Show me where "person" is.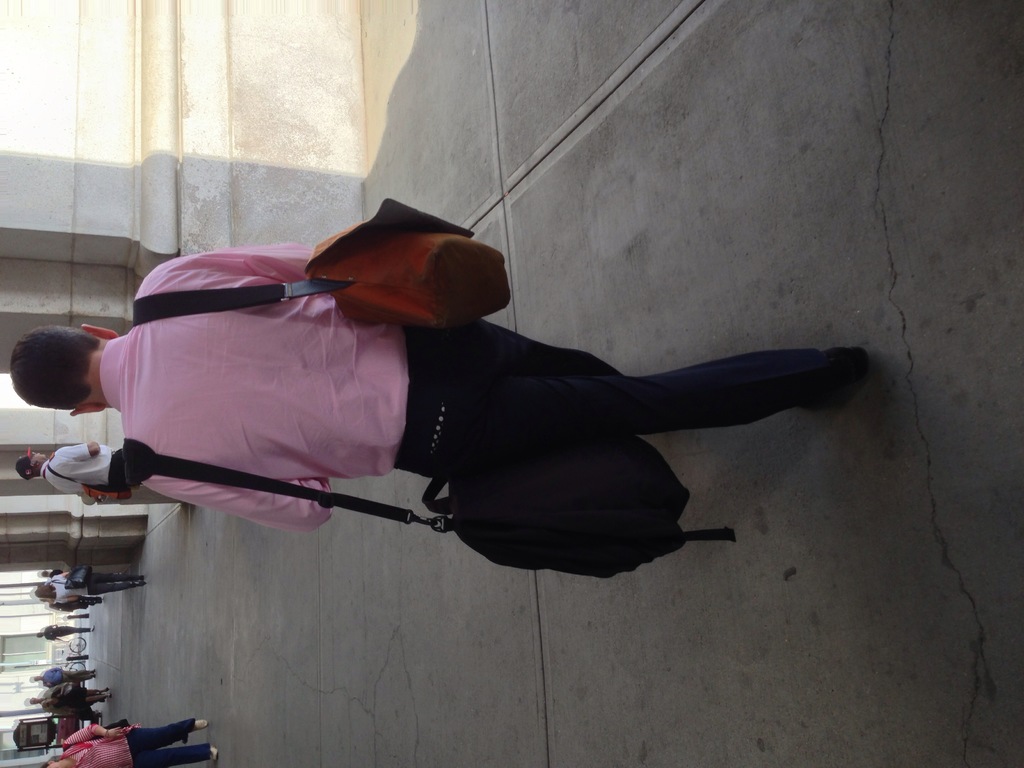
"person" is at rect(37, 715, 222, 767).
